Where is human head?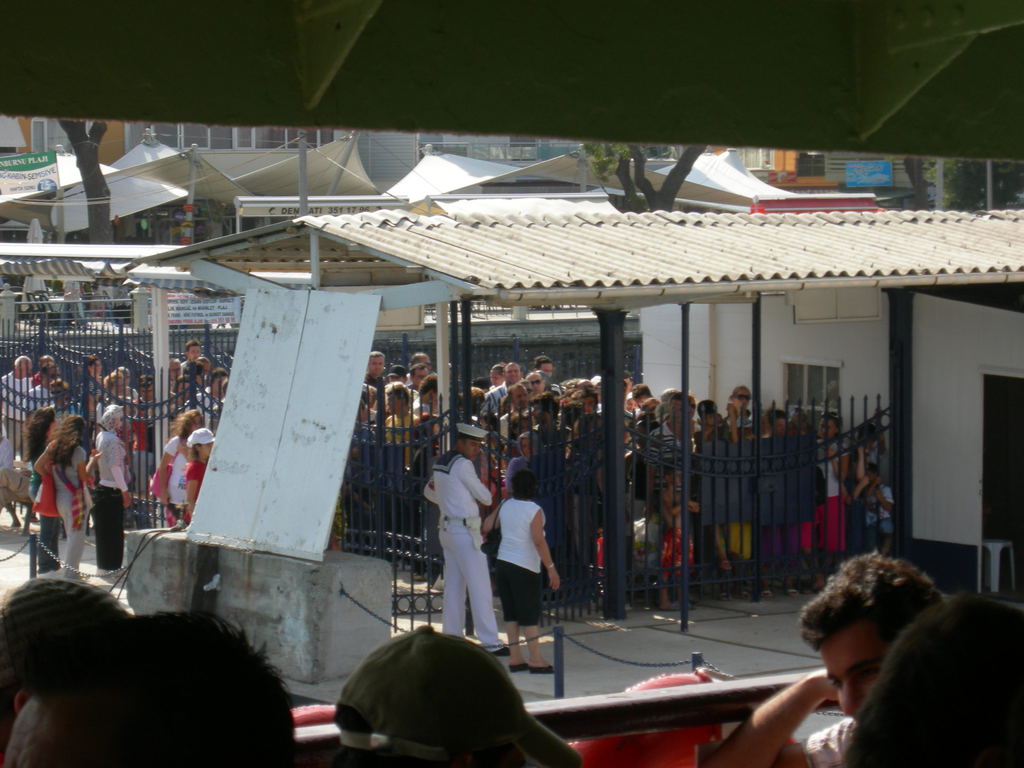
<region>504, 361, 520, 380</region>.
